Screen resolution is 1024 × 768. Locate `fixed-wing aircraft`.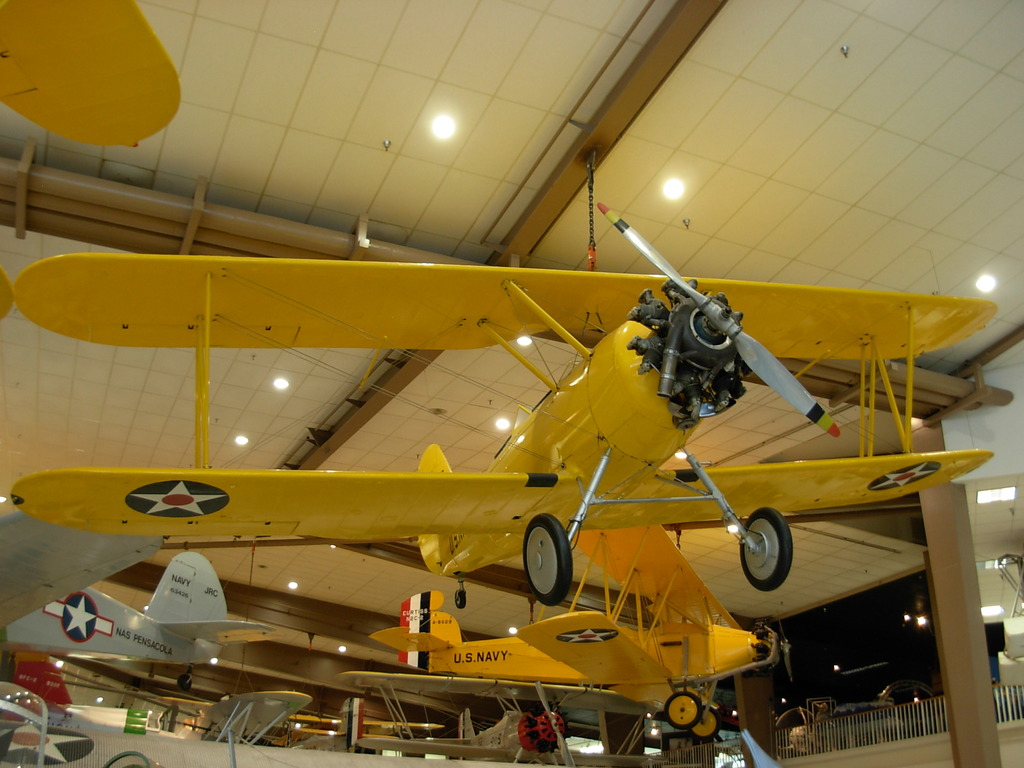
pyautogui.locateOnScreen(300, 671, 664, 767).
